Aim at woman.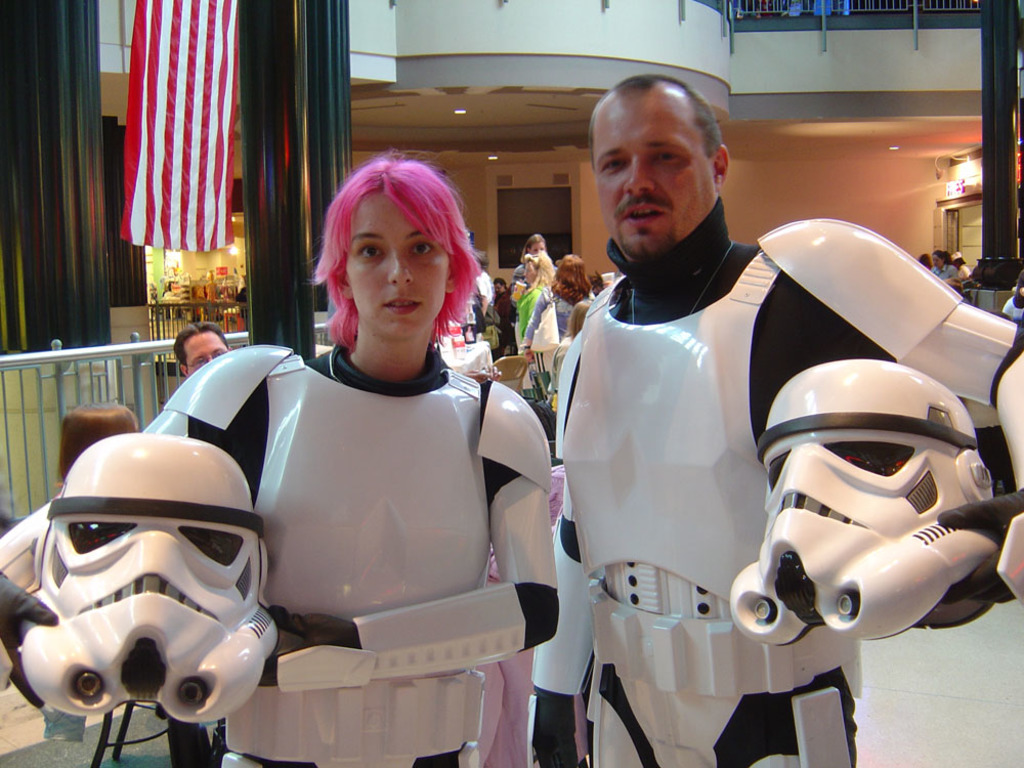
Aimed at (0,151,556,767).
